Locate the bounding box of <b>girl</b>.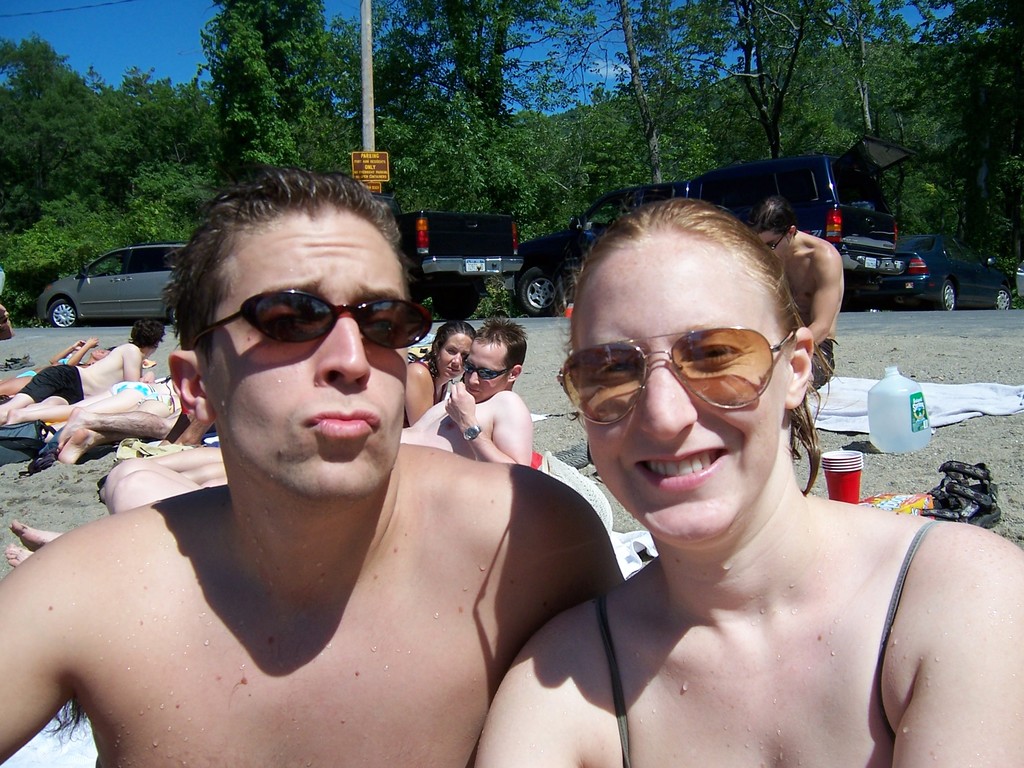
Bounding box: <region>60, 378, 180, 420</region>.
